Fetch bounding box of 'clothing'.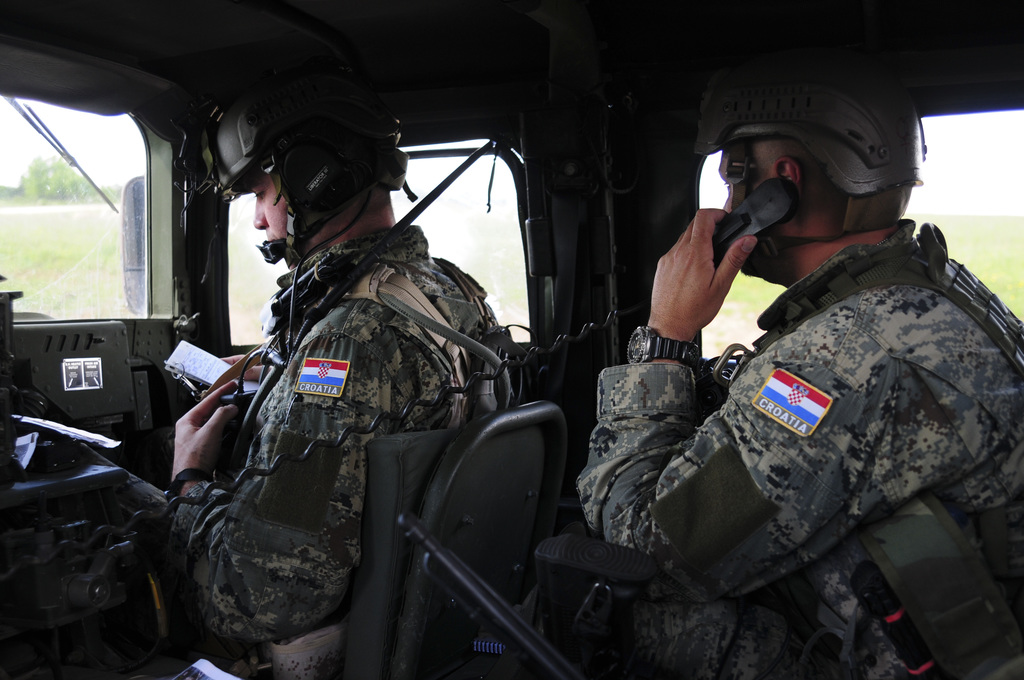
Bbox: [168,220,506,654].
